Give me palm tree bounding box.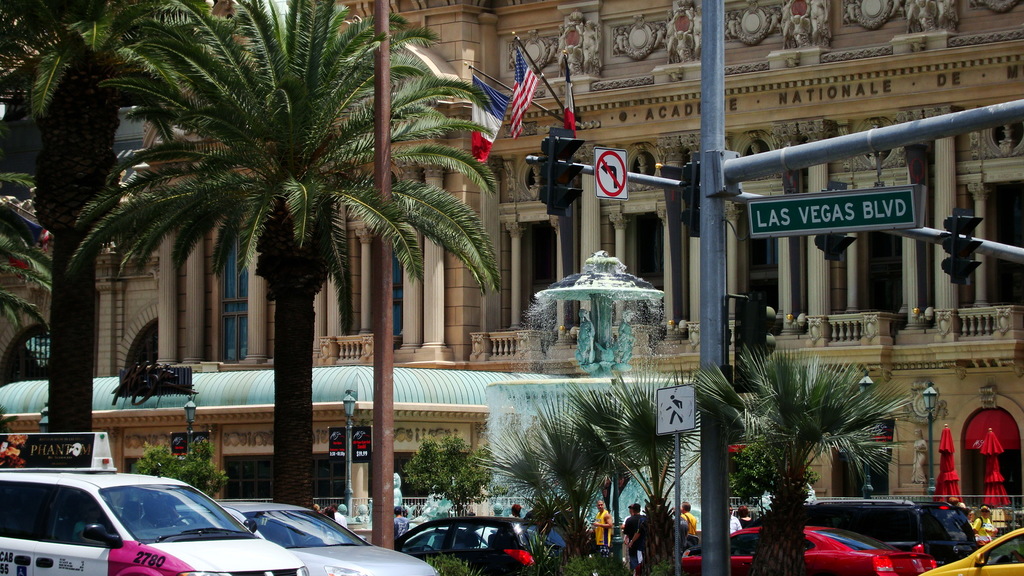
69,0,504,511.
